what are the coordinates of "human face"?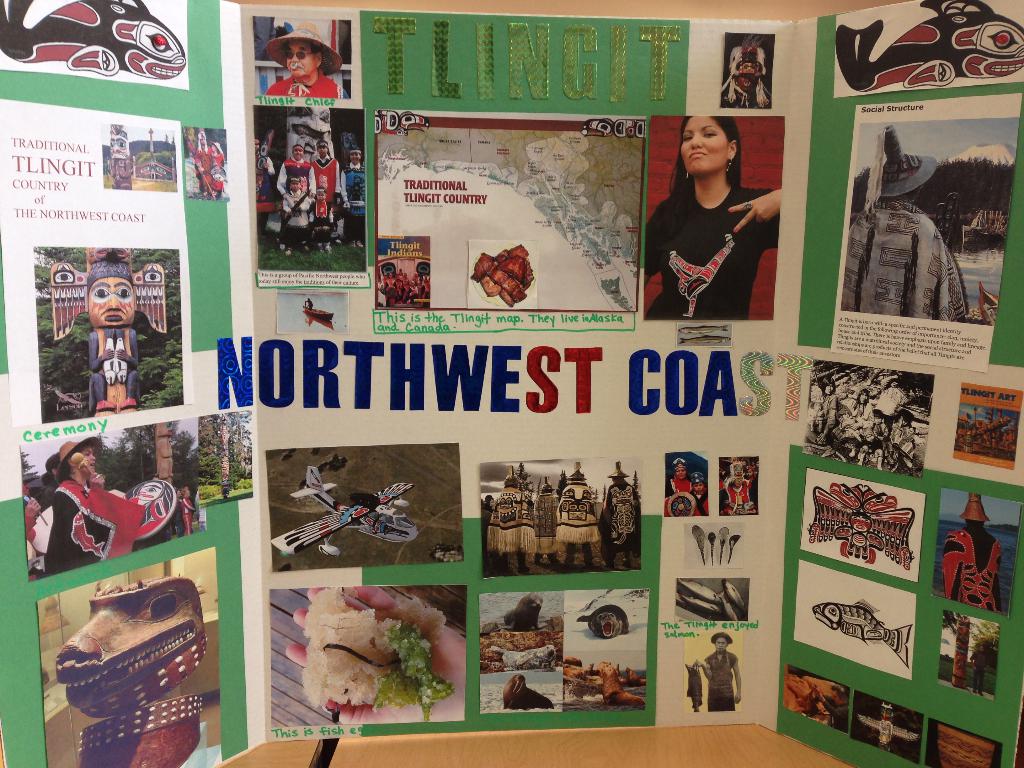
bbox(289, 42, 312, 79).
